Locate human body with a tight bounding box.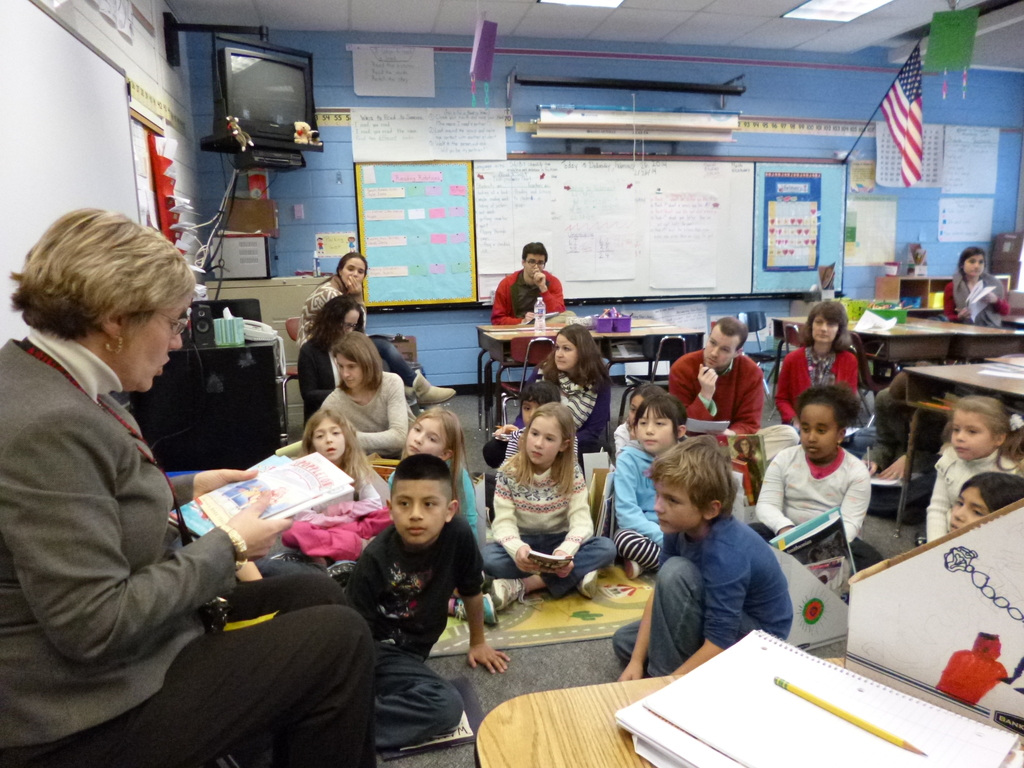
610,389,689,580.
